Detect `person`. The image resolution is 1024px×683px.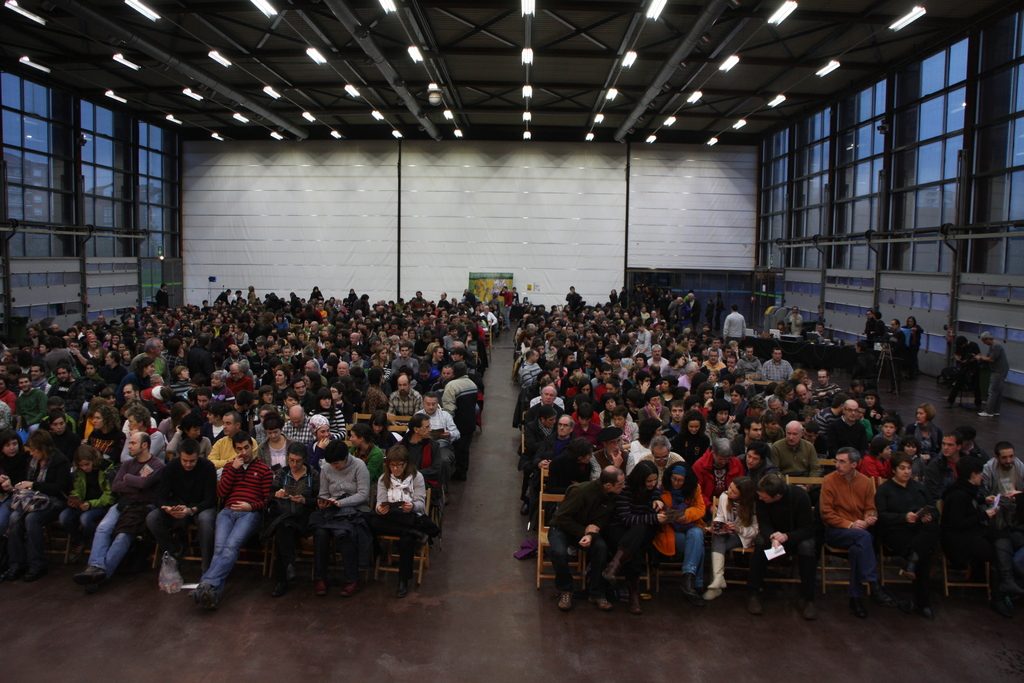
[339, 362, 348, 375].
